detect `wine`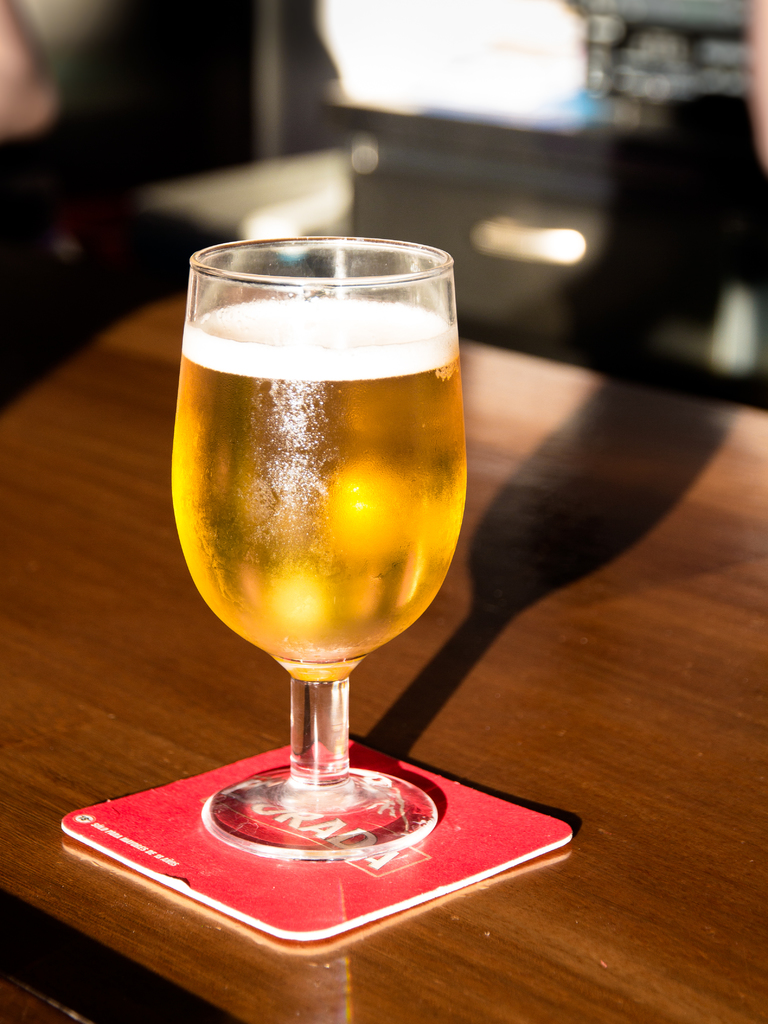
[left=168, top=375, right=471, bottom=686]
